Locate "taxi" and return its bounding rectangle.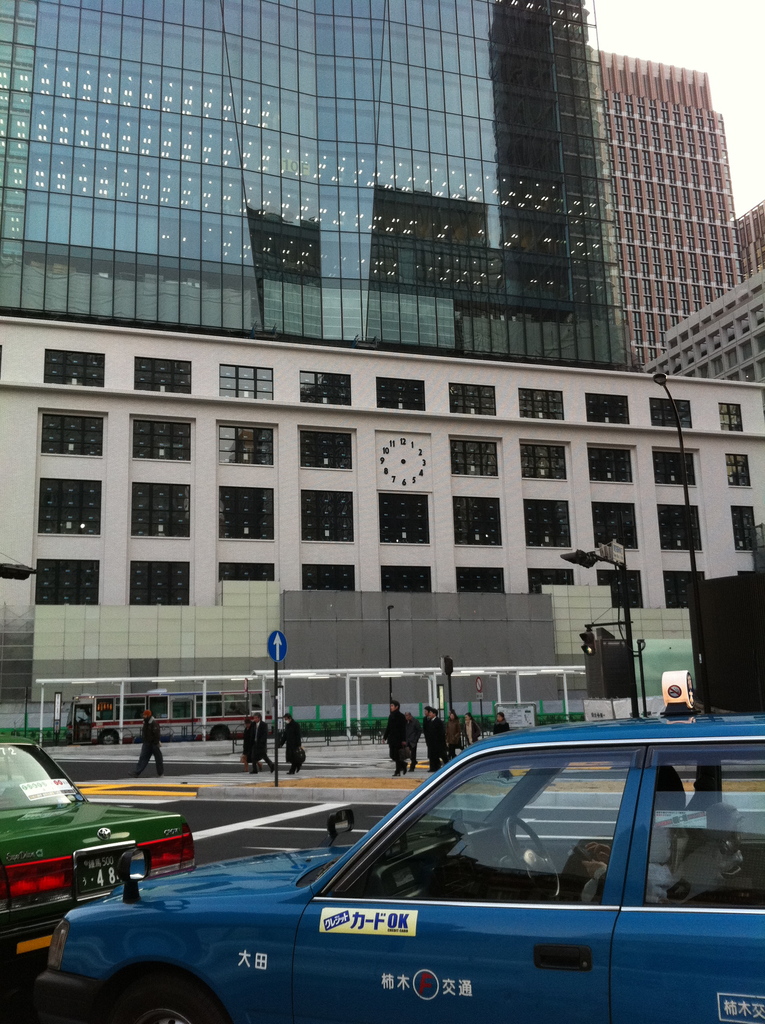
(left=0, top=730, right=193, bottom=1010).
